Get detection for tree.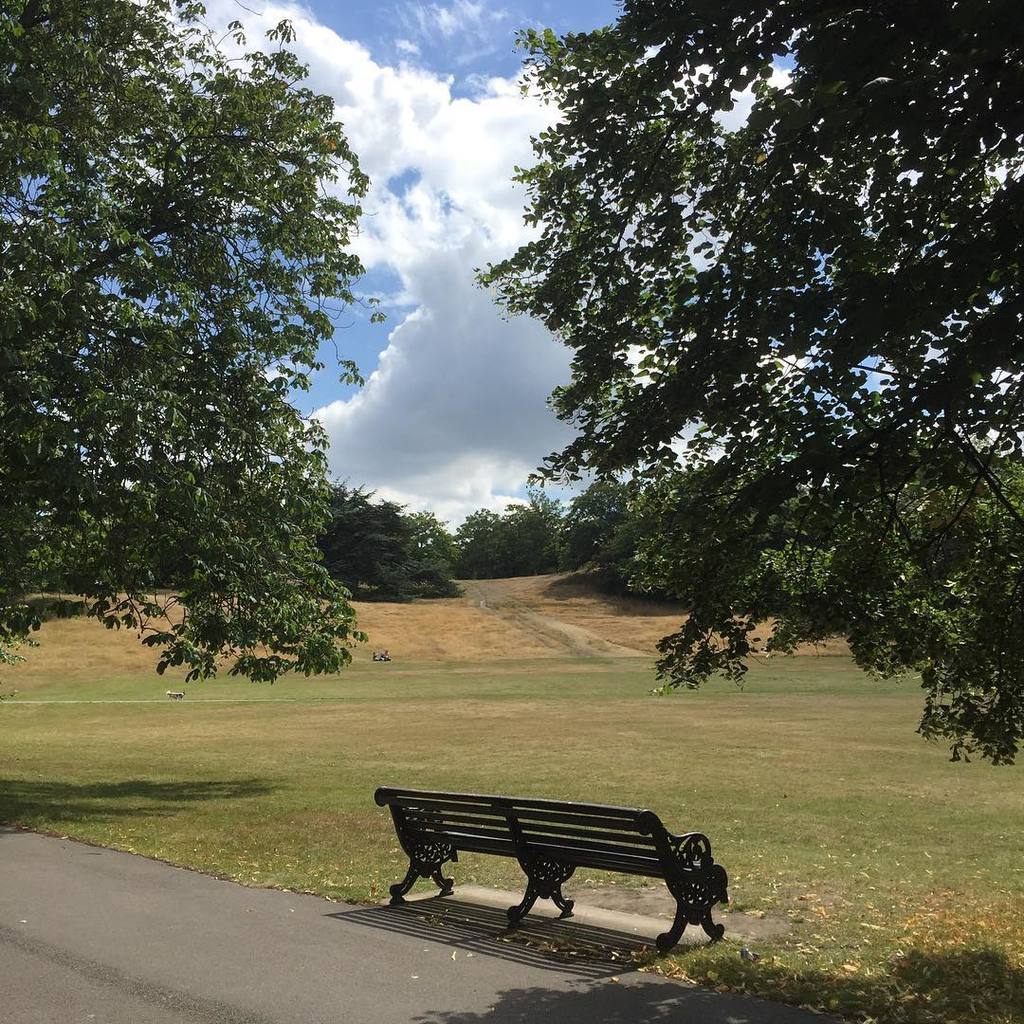
Detection: (x1=354, y1=503, x2=458, y2=602).
